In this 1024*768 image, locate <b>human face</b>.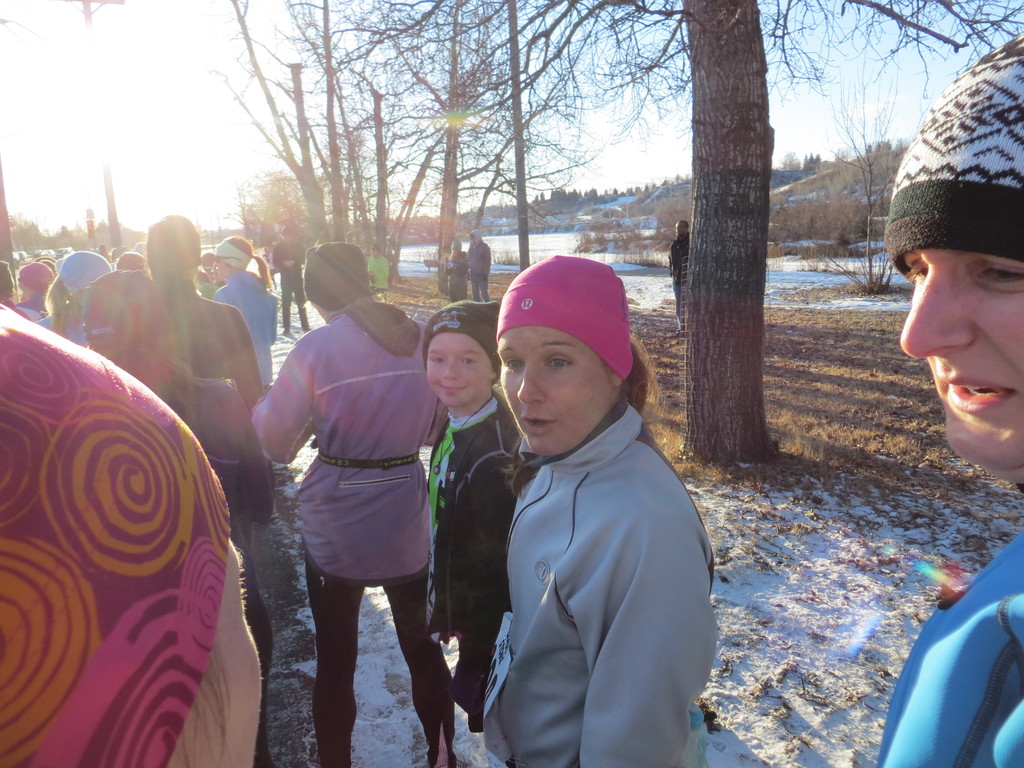
Bounding box: x1=900, y1=243, x2=1023, y2=468.
